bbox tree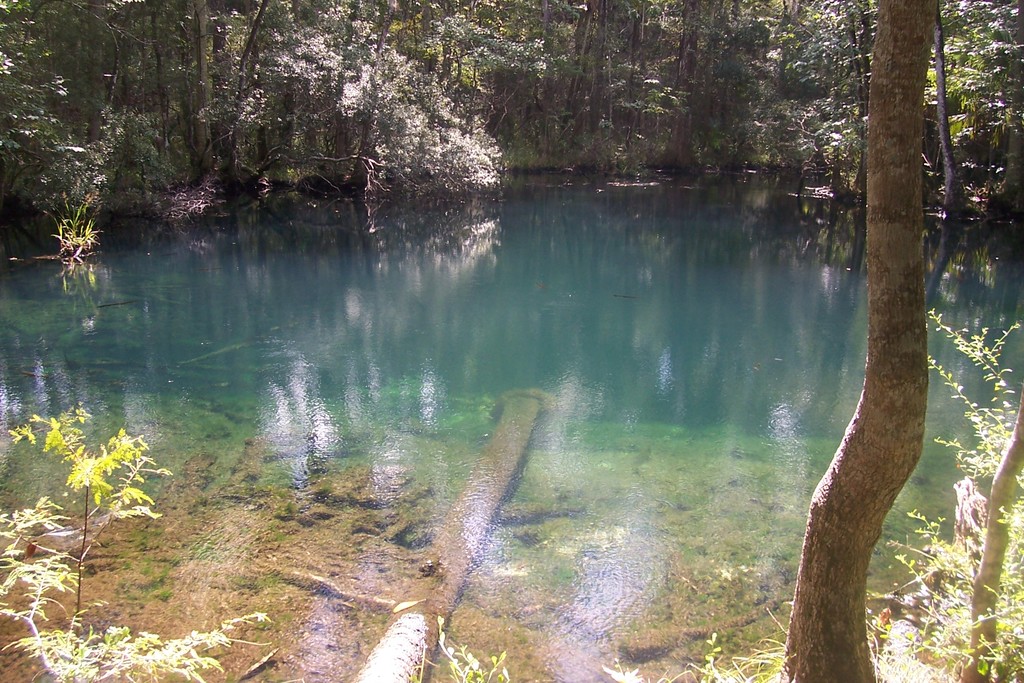
[925,0,1023,210]
